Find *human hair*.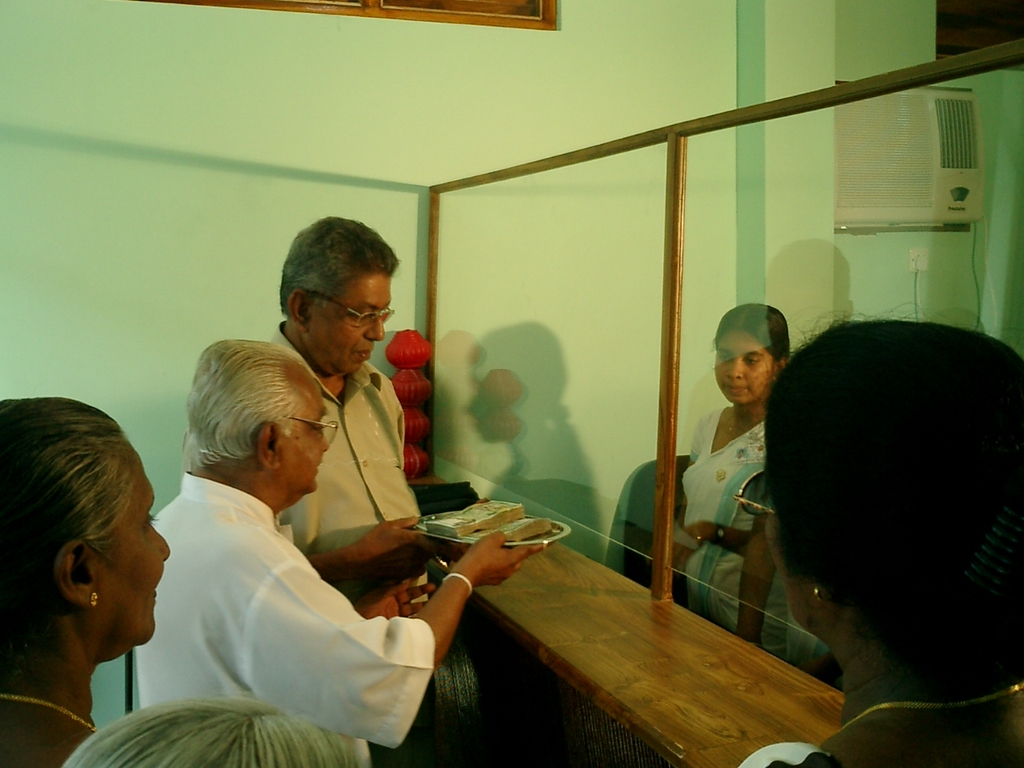
left=766, top=314, right=1023, bottom=684.
